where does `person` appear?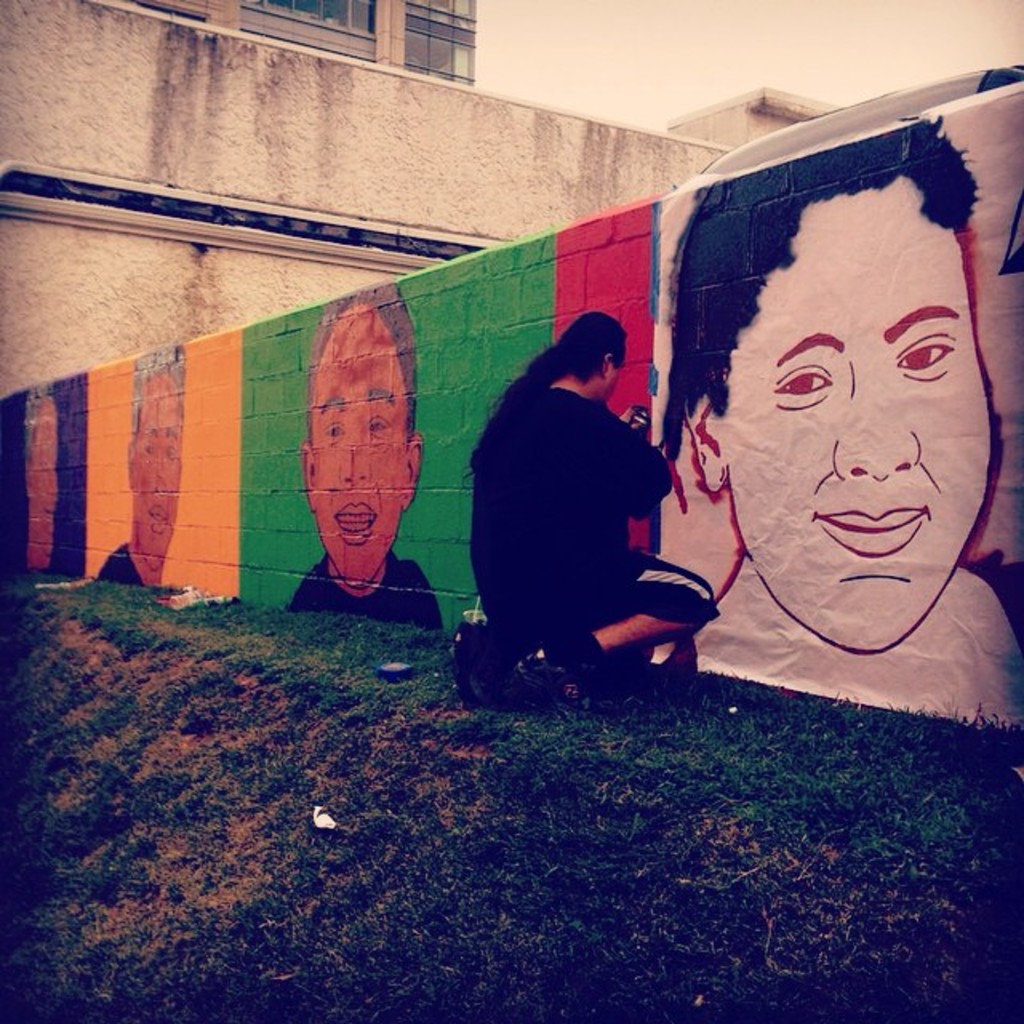
Appears at 26/389/98/586.
